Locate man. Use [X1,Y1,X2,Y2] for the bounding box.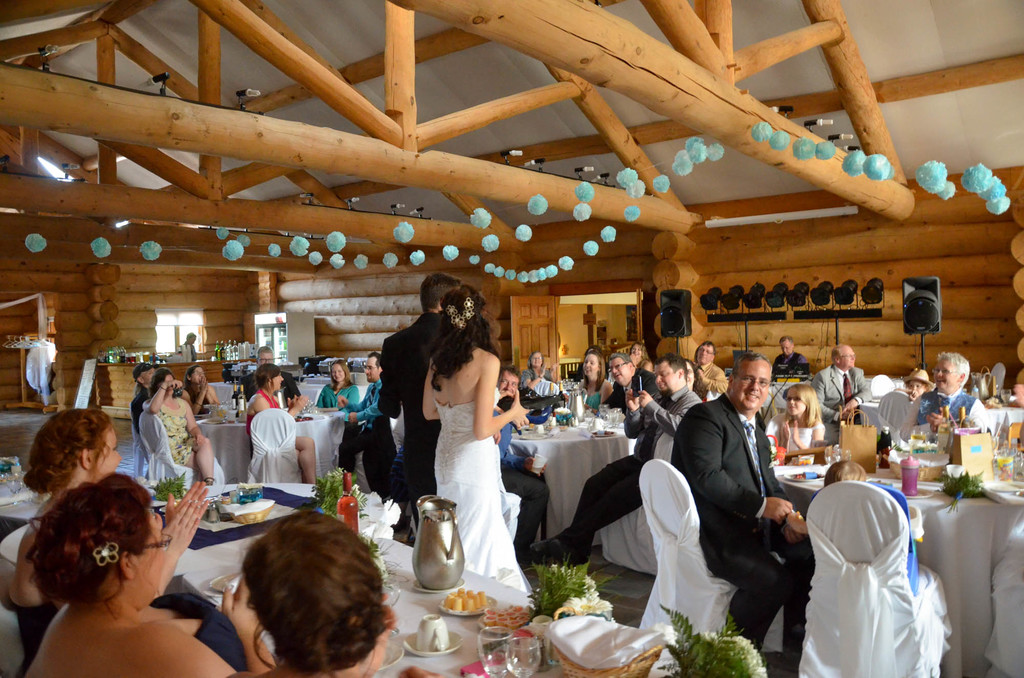
[532,352,704,566].
